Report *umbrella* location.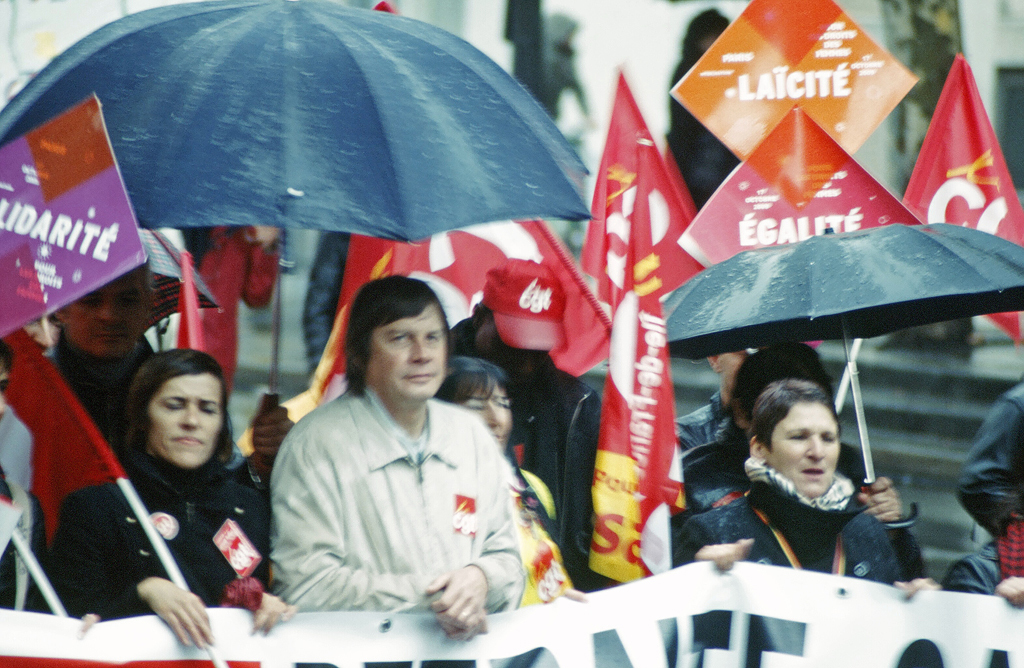
Report: left=14, top=227, right=219, bottom=357.
